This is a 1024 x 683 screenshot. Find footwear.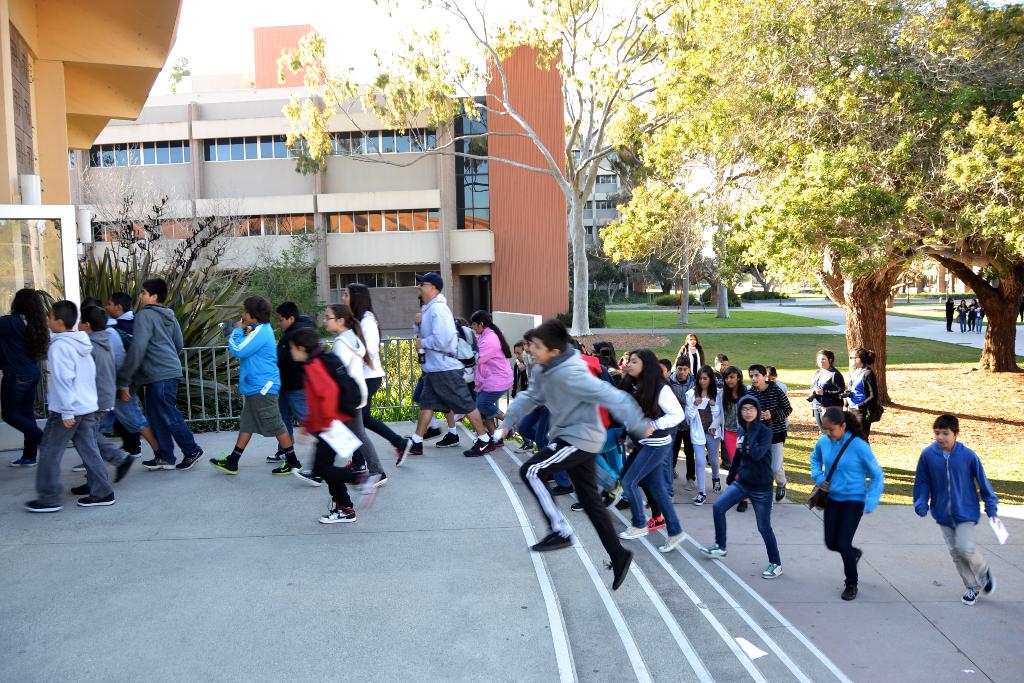
Bounding box: left=713, top=479, right=722, bottom=491.
